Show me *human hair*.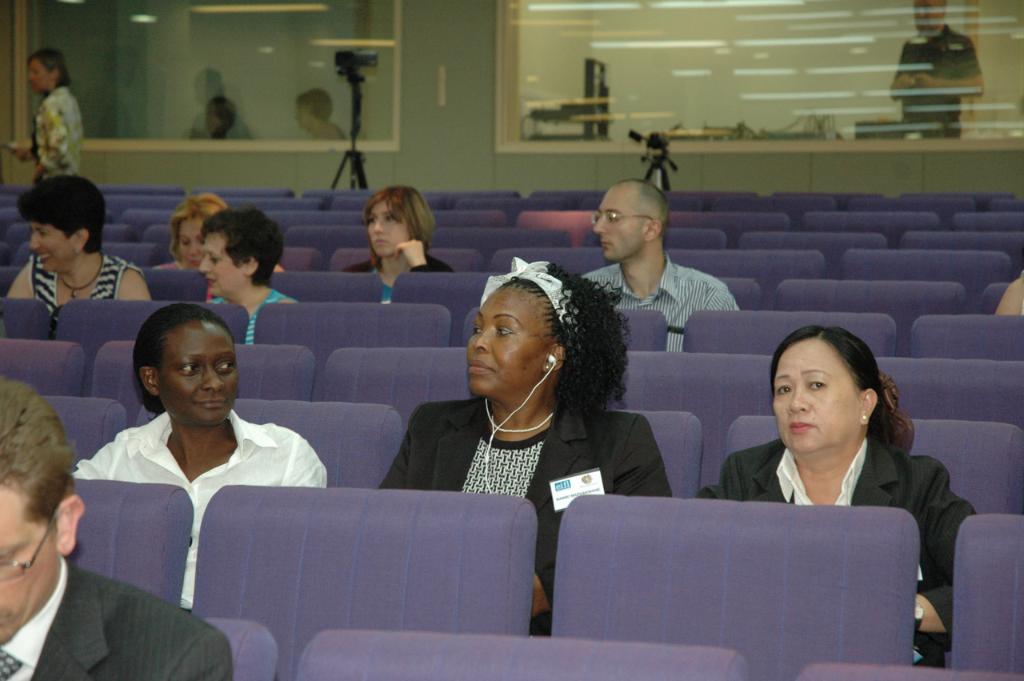
*human hair* is here: bbox=[618, 179, 672, 244].
